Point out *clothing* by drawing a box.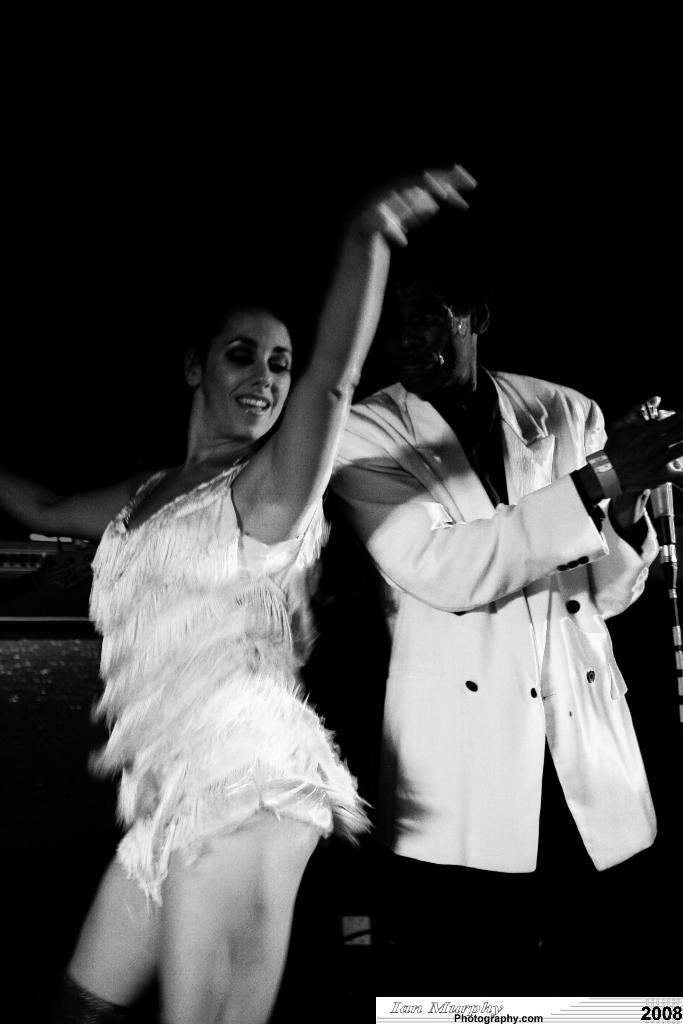
(x1=67, y1=390, x2=363, y2=970).
